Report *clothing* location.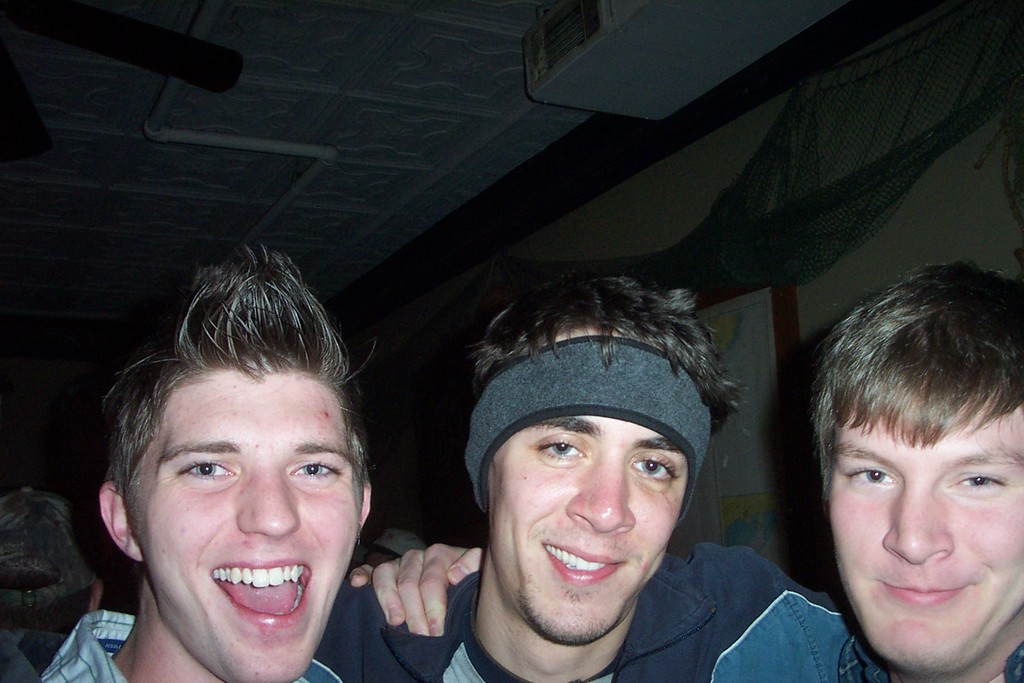
Report: region(312, 538, 842, 682).
